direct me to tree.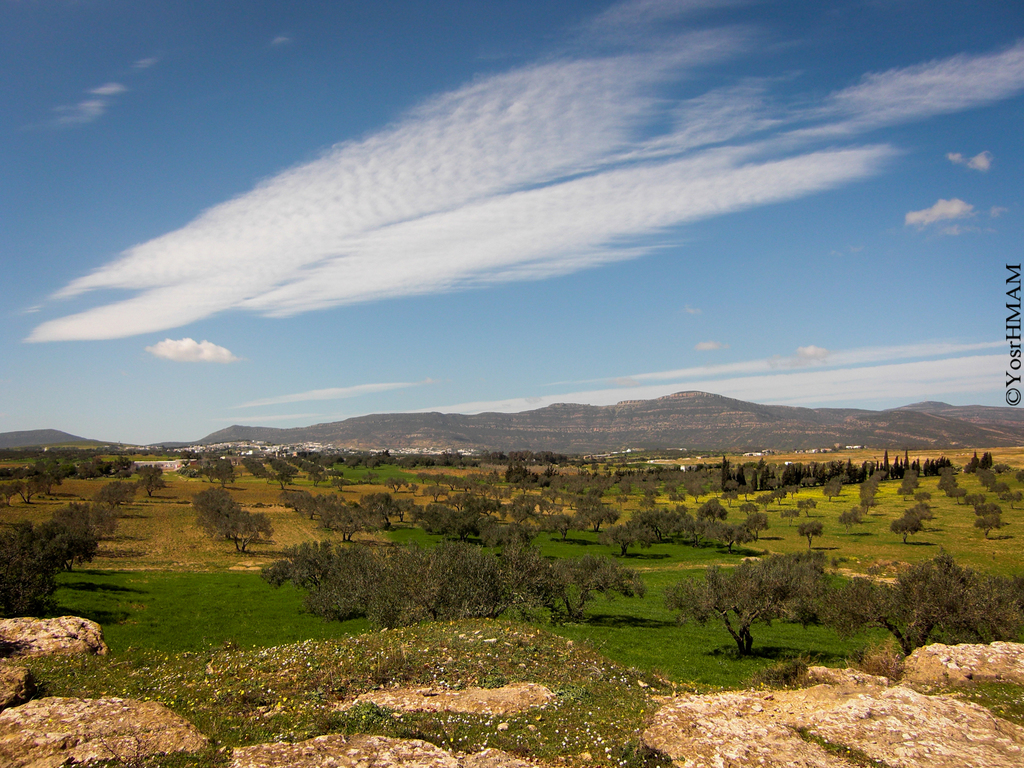
Direction: detection(799, 521, 830, 553).
